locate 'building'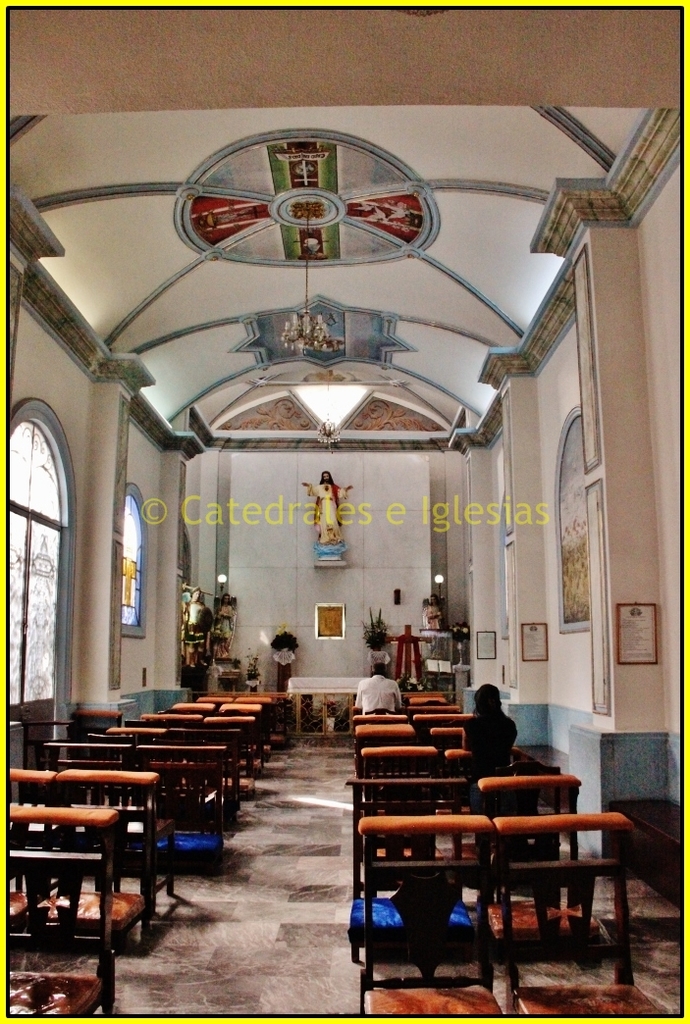
(left=0, top=0, right=689, bottom=1023)
